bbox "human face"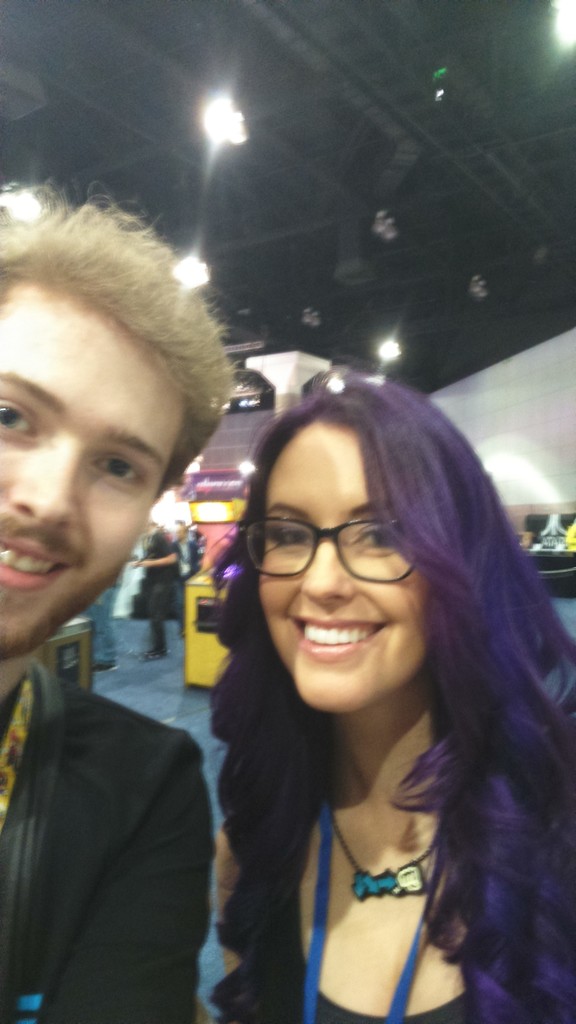
(x1=0, y1=309, x2=186, y2=653)
